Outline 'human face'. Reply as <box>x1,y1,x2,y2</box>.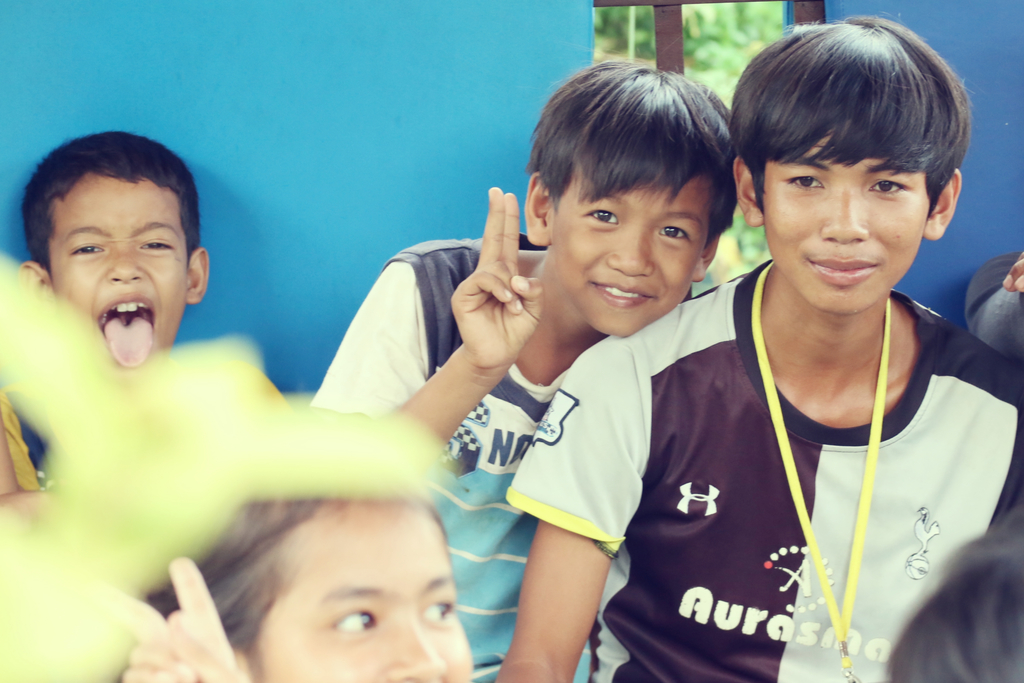
<box>758,131,933,319</box>.
